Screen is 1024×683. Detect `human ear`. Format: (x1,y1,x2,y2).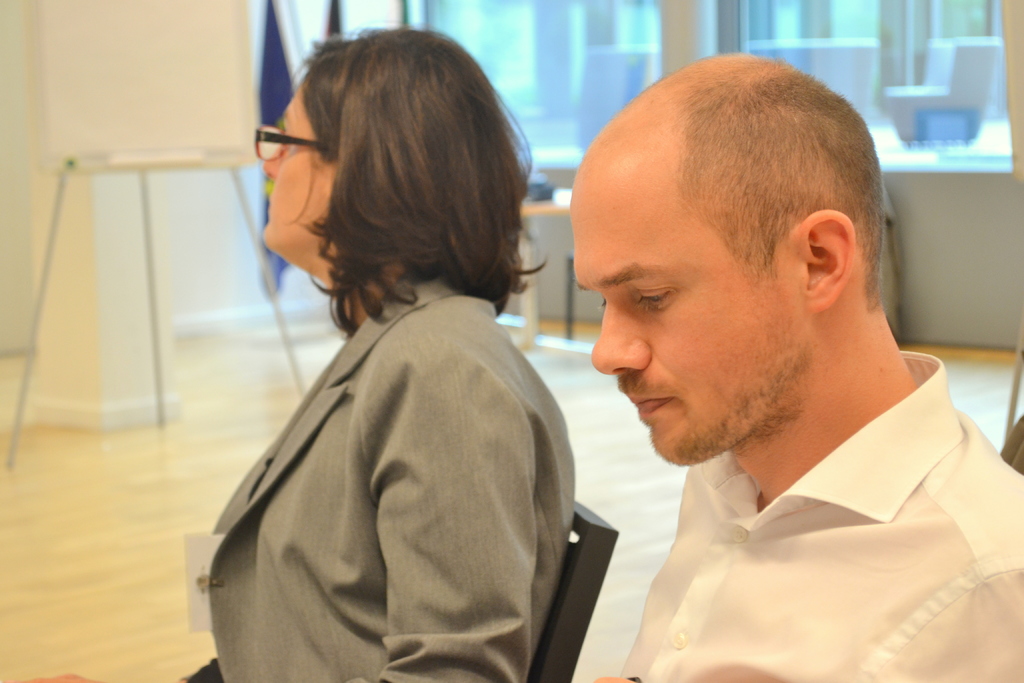
(799,205,856,315).
